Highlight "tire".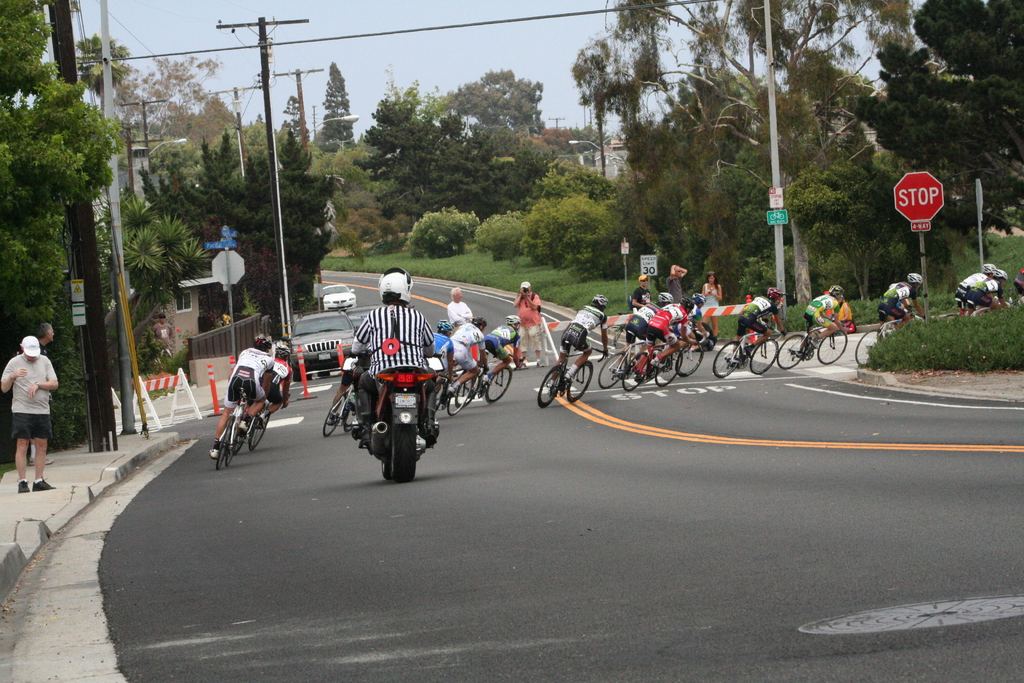
Highlighted region: bbox=[456, 377, 477, 406].
